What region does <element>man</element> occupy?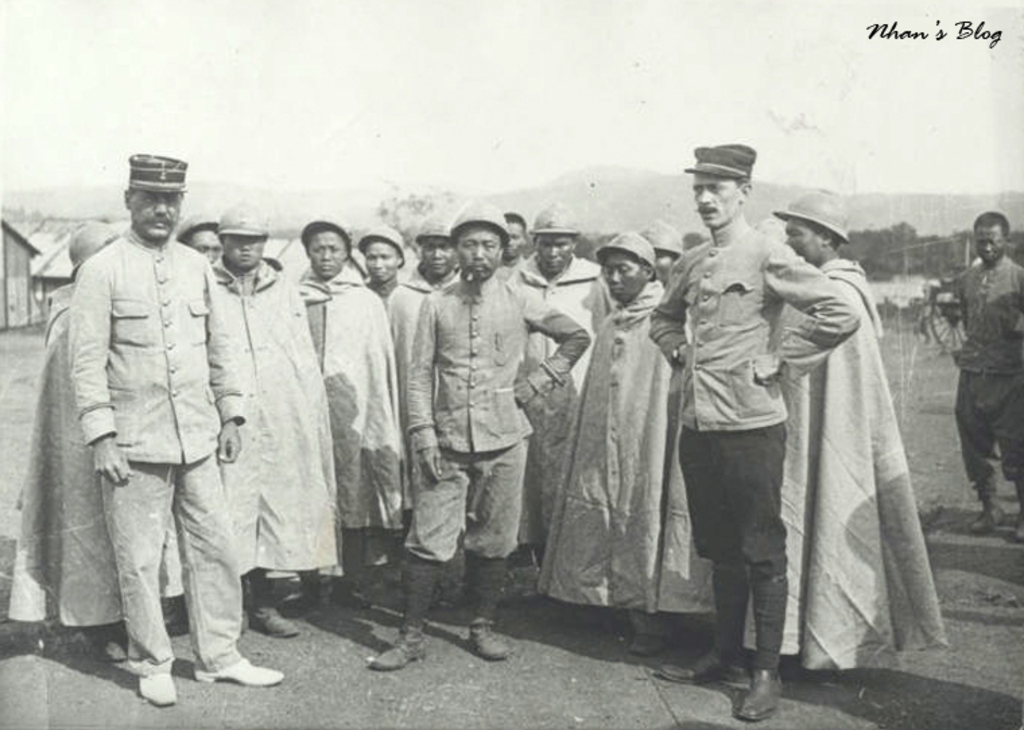
x1=497, y1=205, x2=530, y2=276.
